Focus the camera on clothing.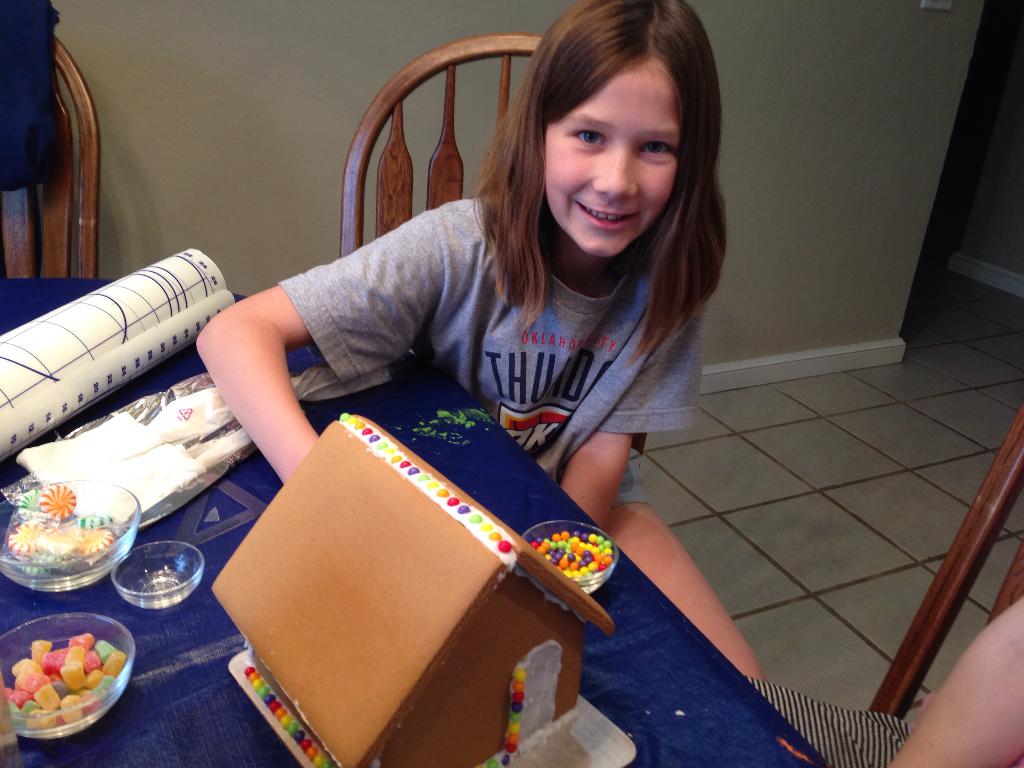
Focus region: bbox(273, 196, 704, 509).
